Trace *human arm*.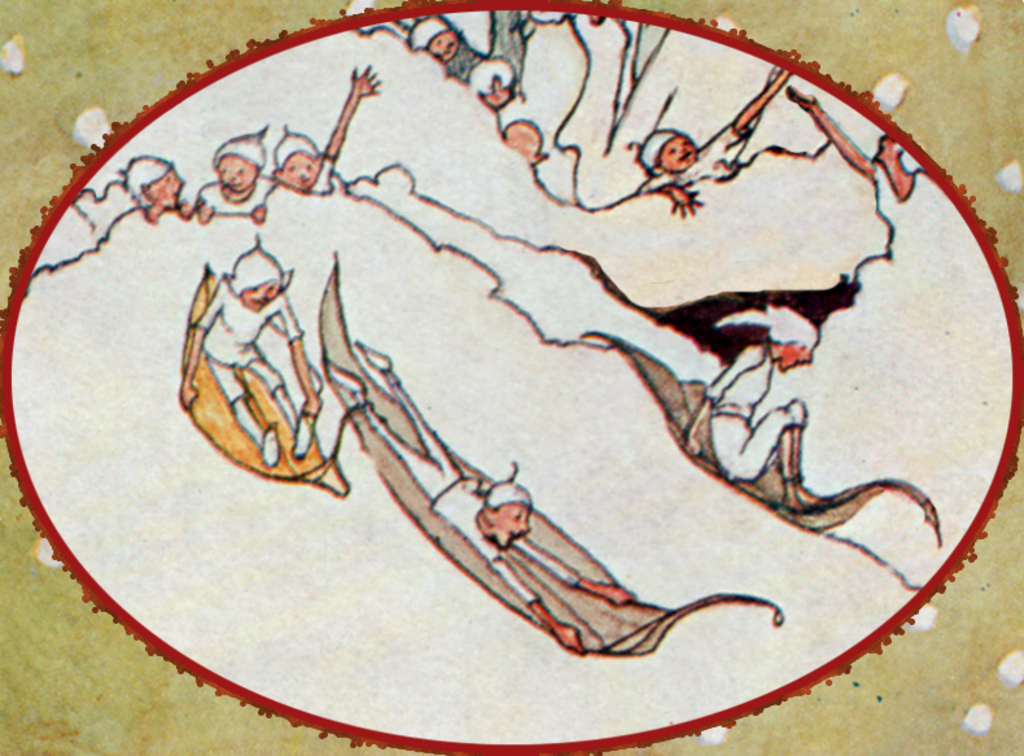
Traced to 174/195/193/224.
